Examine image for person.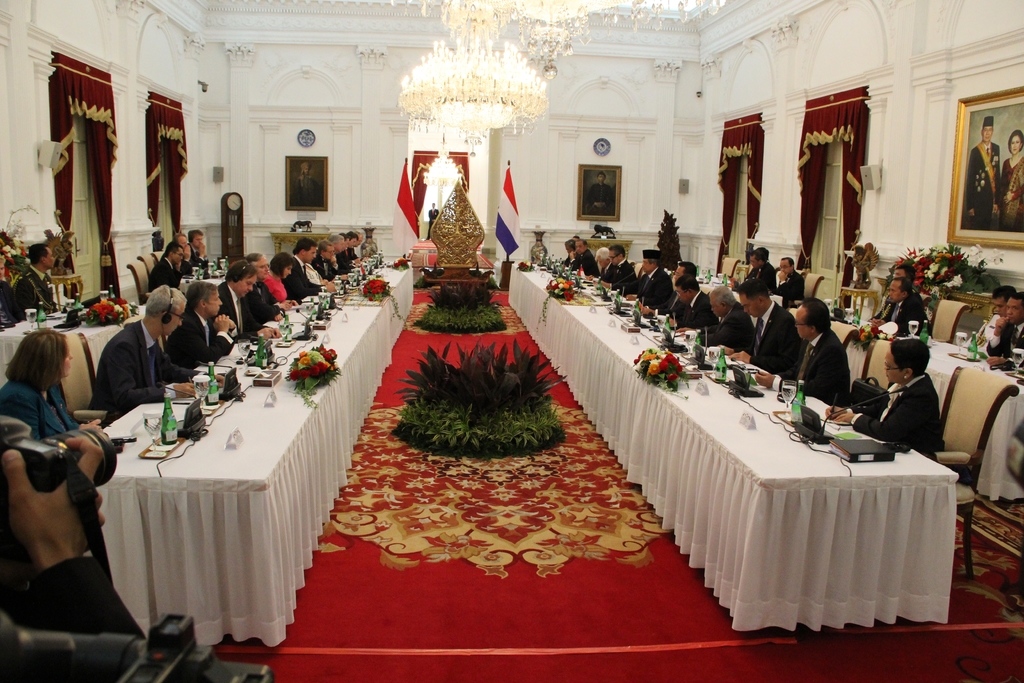
Examination result: 221,263,278,340.
